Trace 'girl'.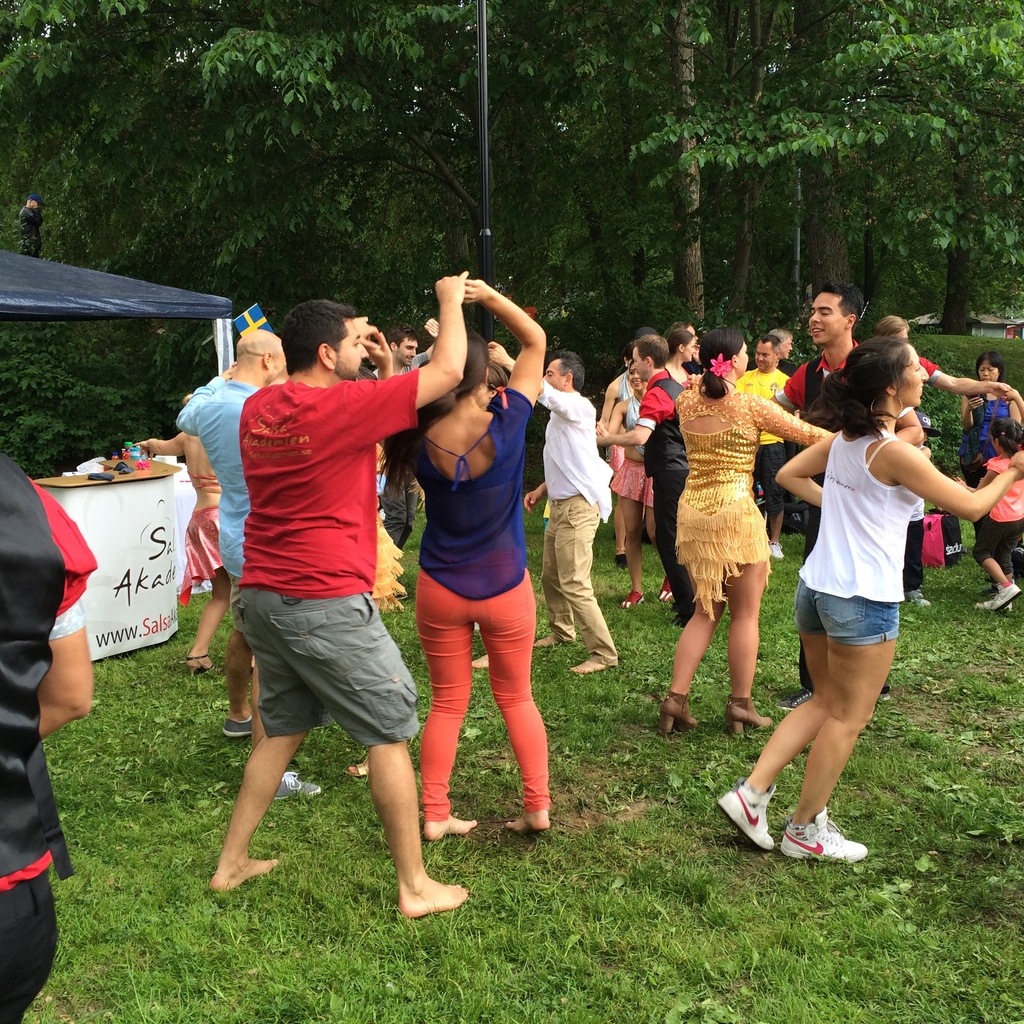
Traced to locate(721, 335, 1023, 858).
